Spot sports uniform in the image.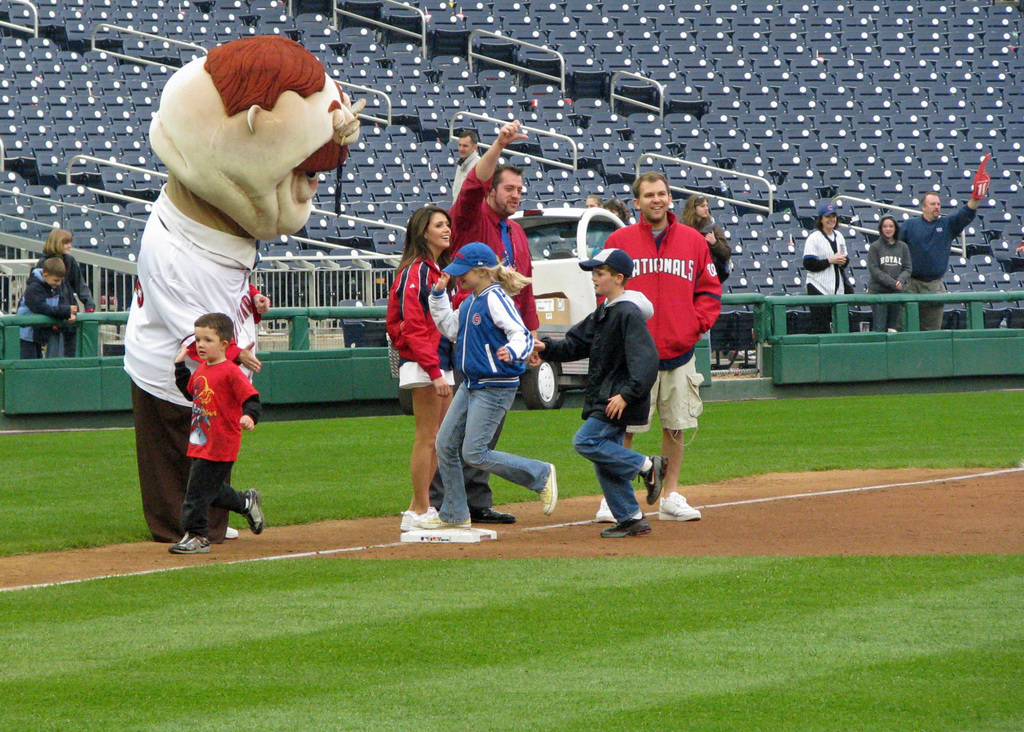
sports uniform found at crop(597, 213, 736, 521).
